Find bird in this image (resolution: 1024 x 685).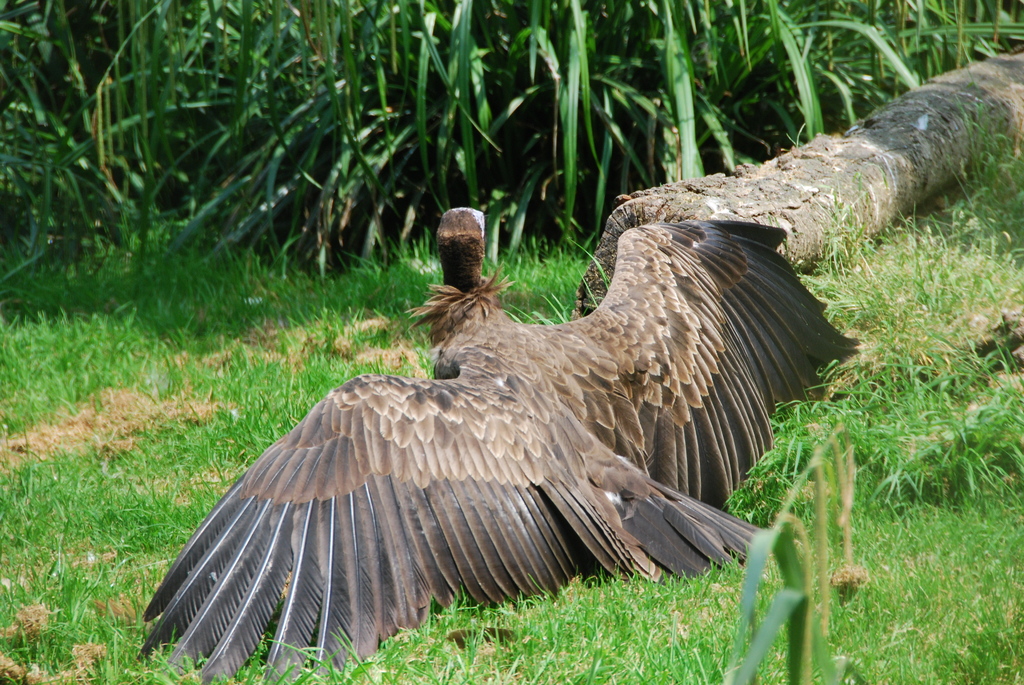
bbox(129, 219, 866, 665).
